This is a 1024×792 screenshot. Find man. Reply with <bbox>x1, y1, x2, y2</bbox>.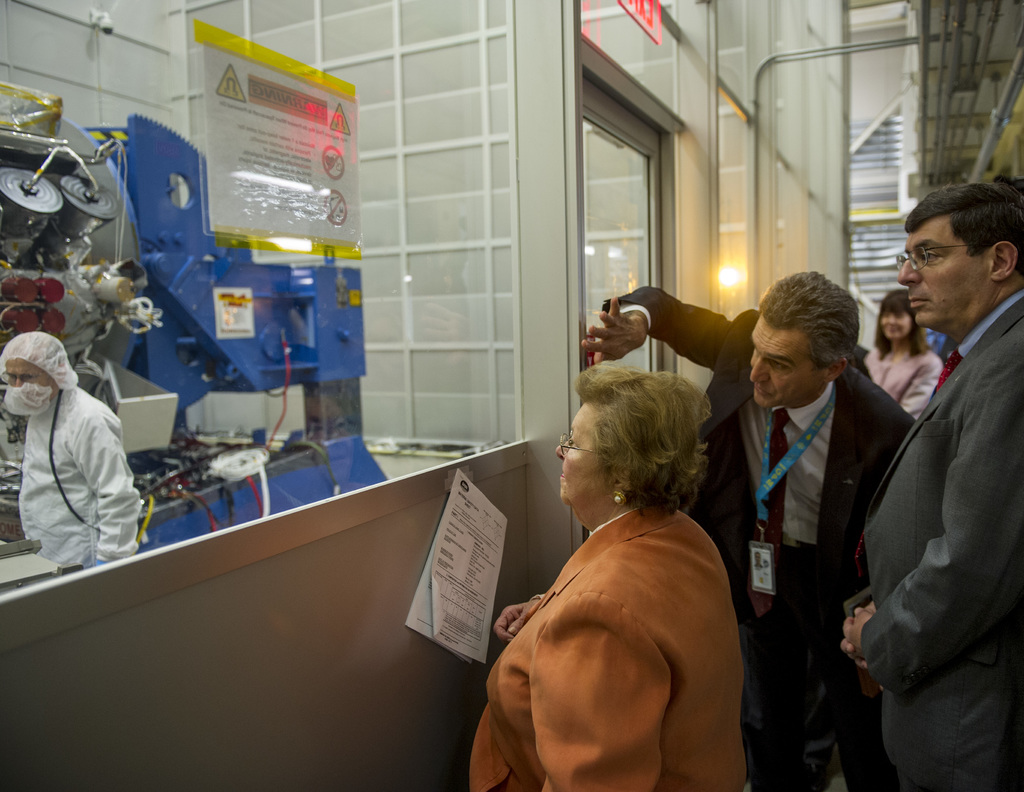
<bbox>840, 196, 1016, 782</bbox>.
